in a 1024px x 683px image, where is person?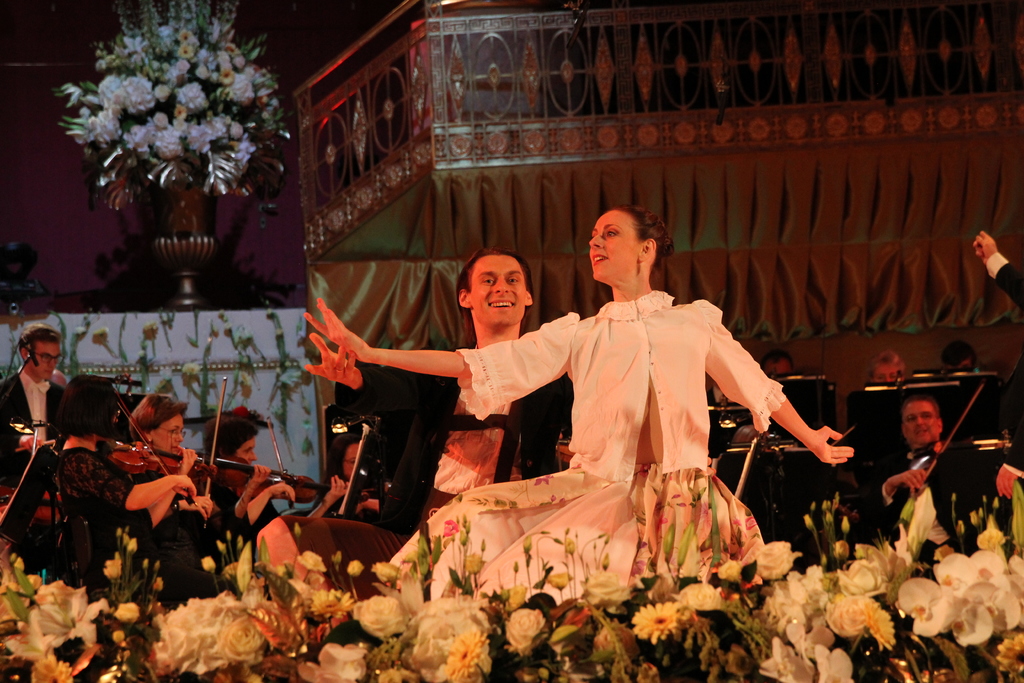
<region>0, 320, 69, 512</region>.
